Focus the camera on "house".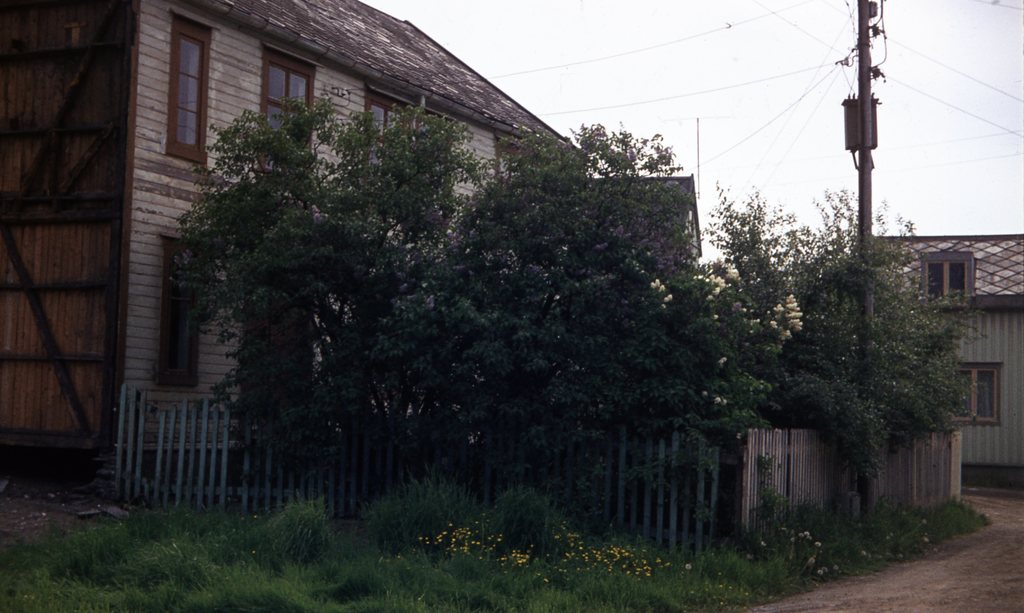
Focus region: bbox=[863, 240, 1015, 492].
